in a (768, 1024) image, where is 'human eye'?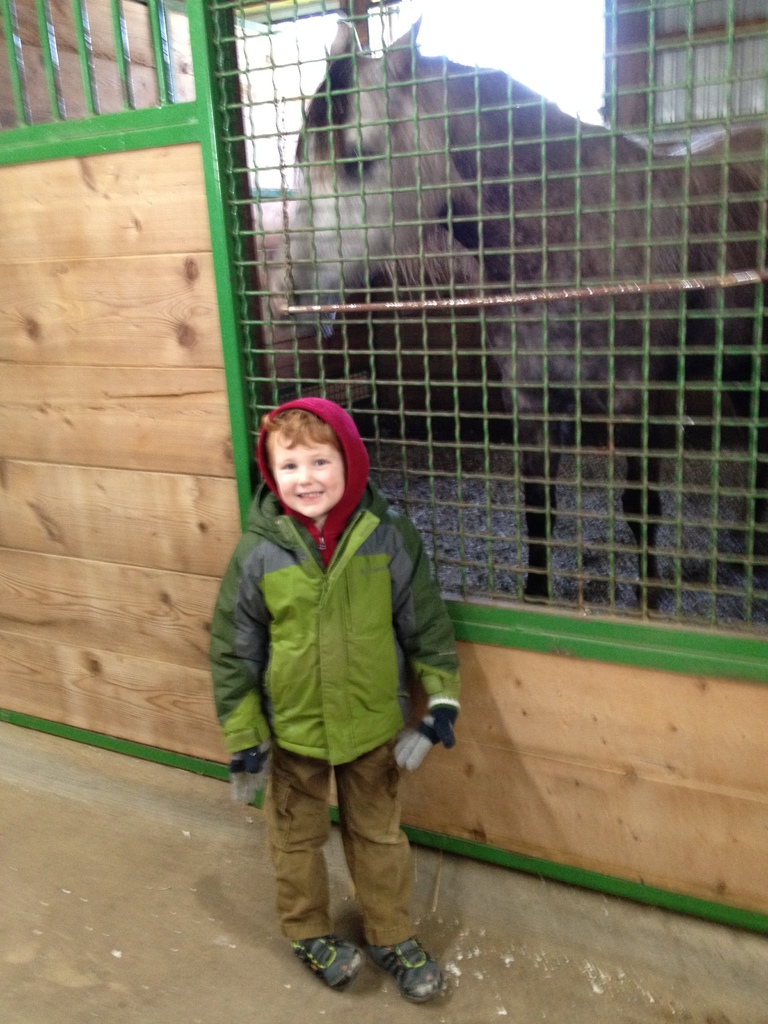
{"x1": 310, "y1": 458, "x2": 333, "y2": 469}.
